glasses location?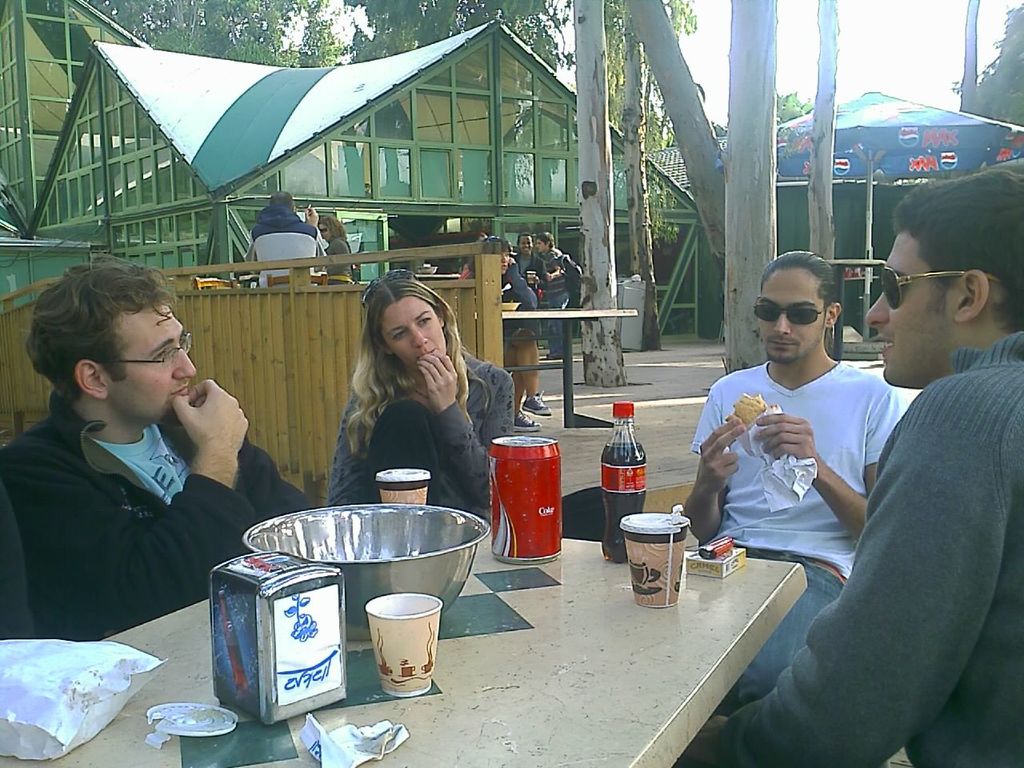
[747, 298, 828, 328]
